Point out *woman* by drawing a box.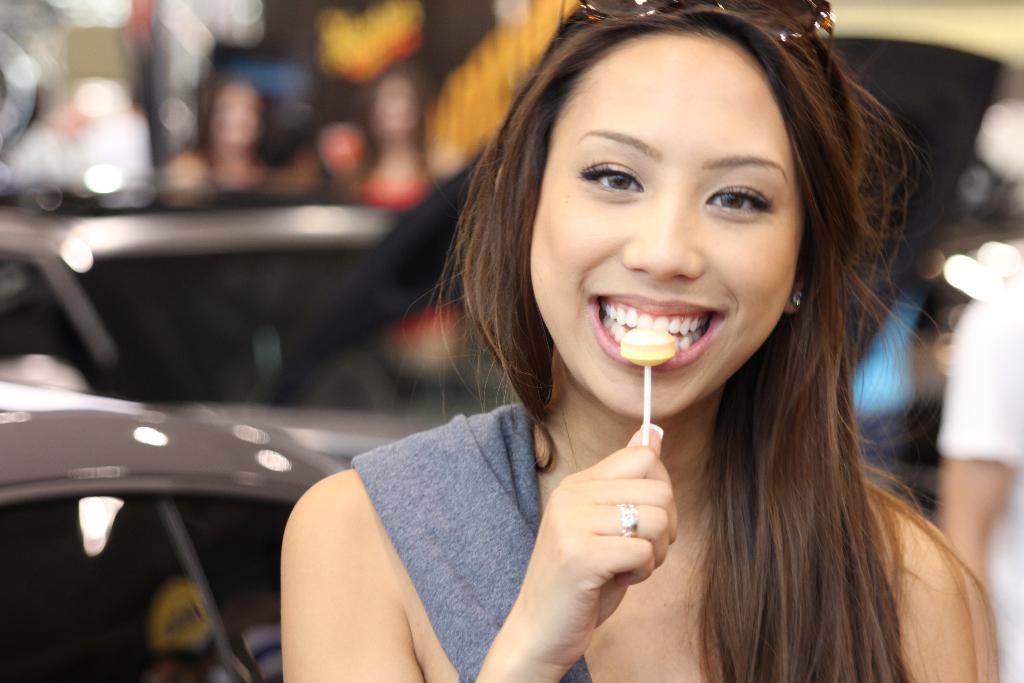
(169,35,1023,644).
